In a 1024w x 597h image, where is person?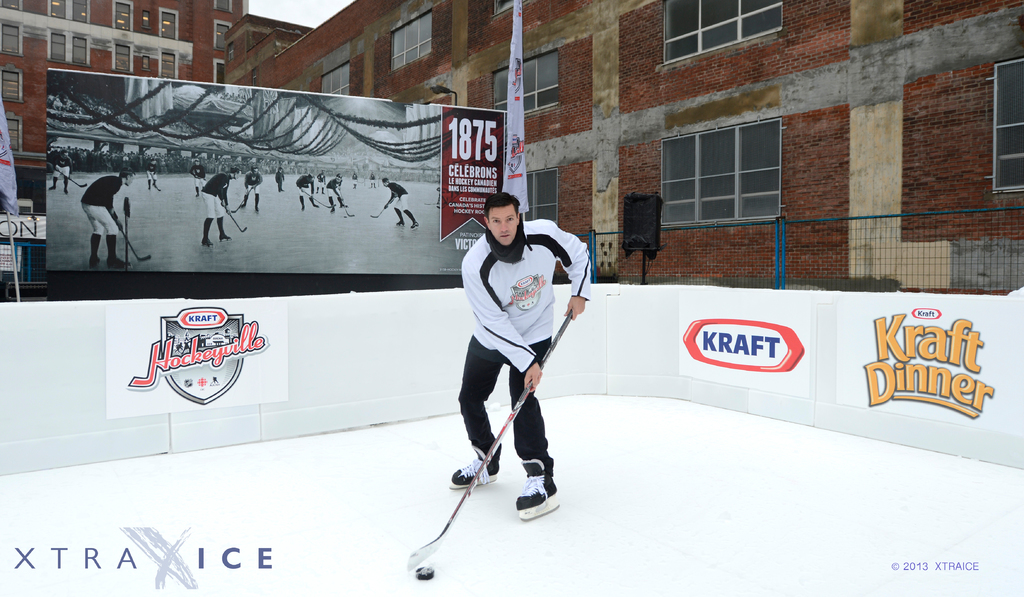
box(448, 192, 591, 520).
